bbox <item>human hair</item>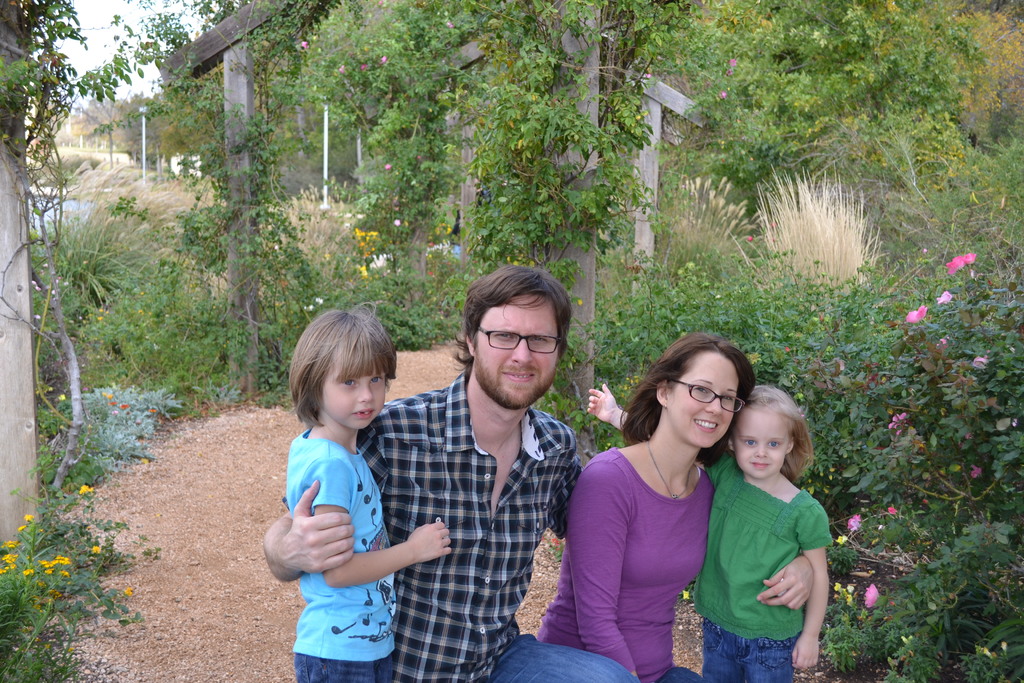
<bbox>732, 389, 811, 478</bbox>
